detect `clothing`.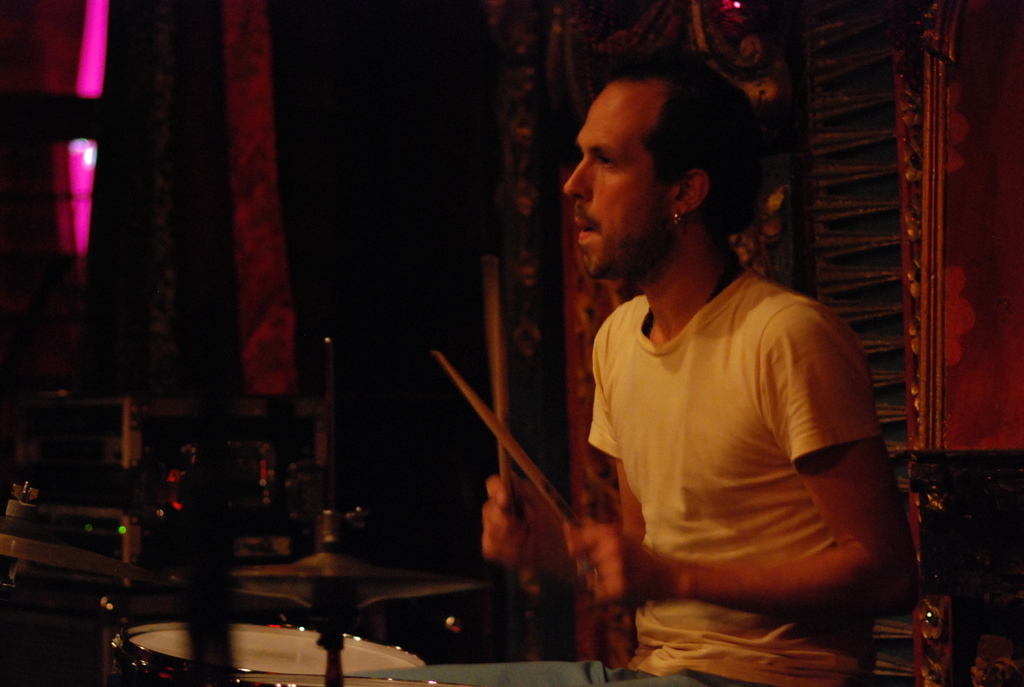
Detected at bbox=[362, 264, 882, 686].
